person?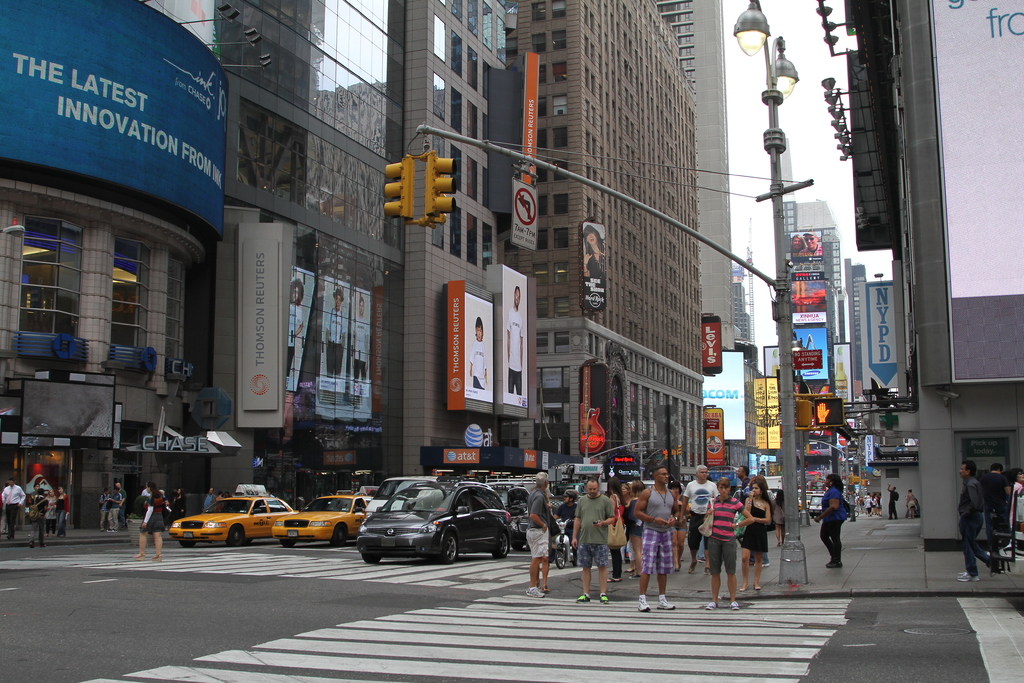
locate(570, 479, 611, 609)
